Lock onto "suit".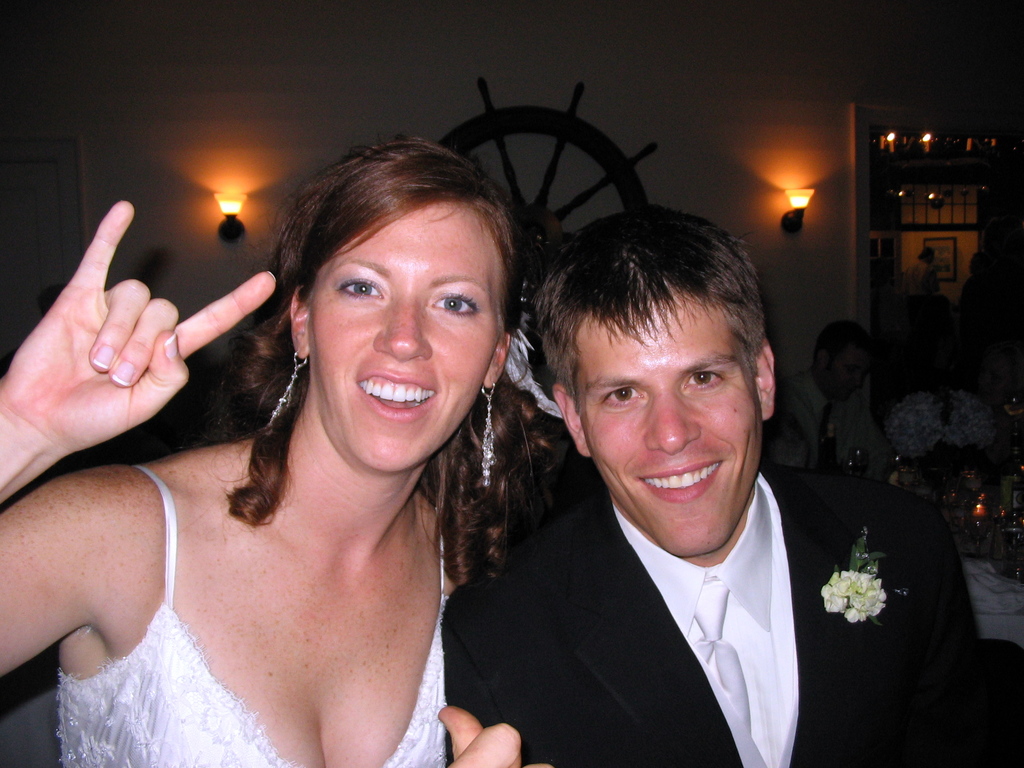
Locked: {"left": 417, "top": 388, "right": 952, "bottom": 760}.
